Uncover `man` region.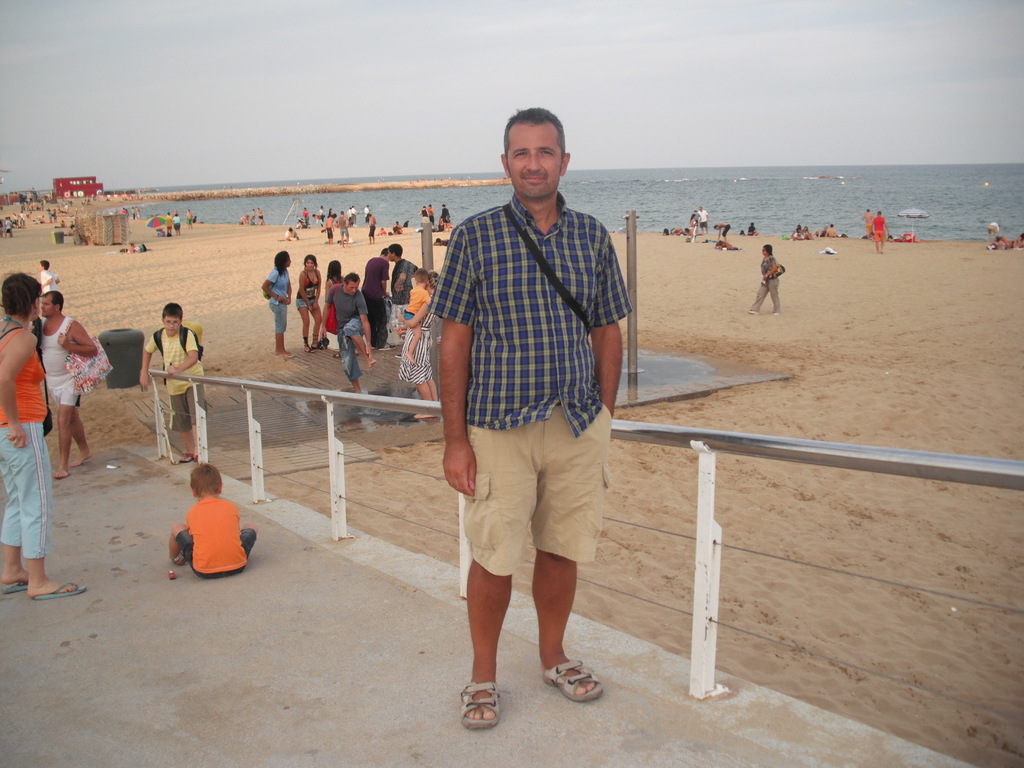
Uncovered: bbox(321, 274, 378, 392).
